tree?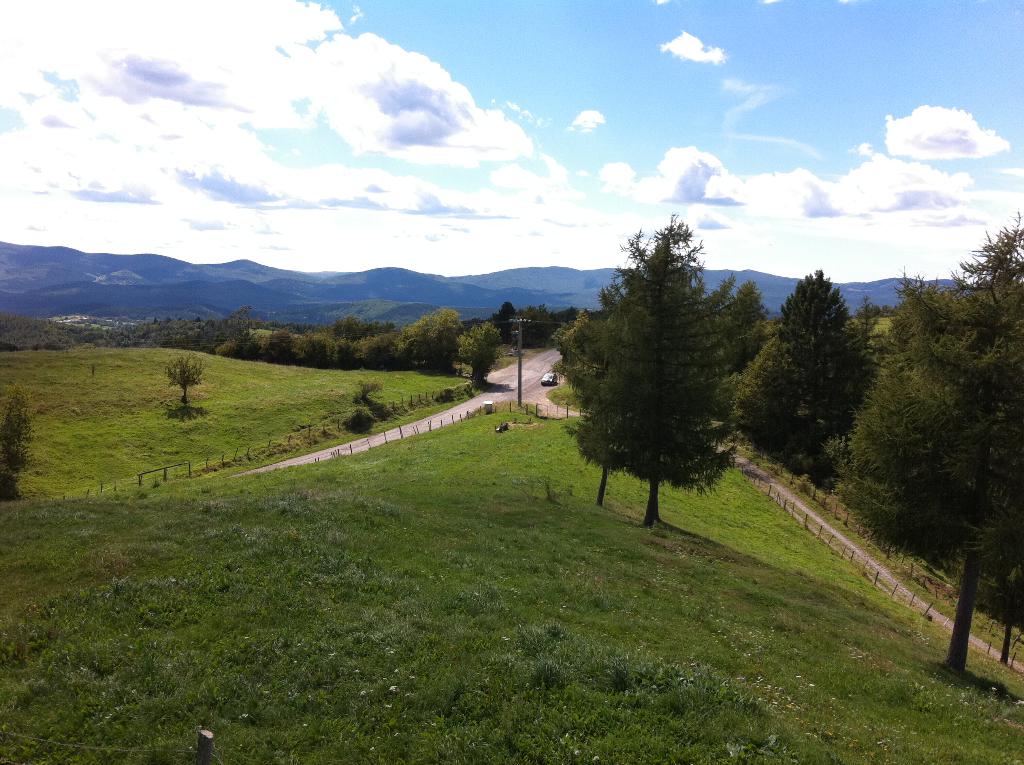
<box>729,277,771,374</box>
